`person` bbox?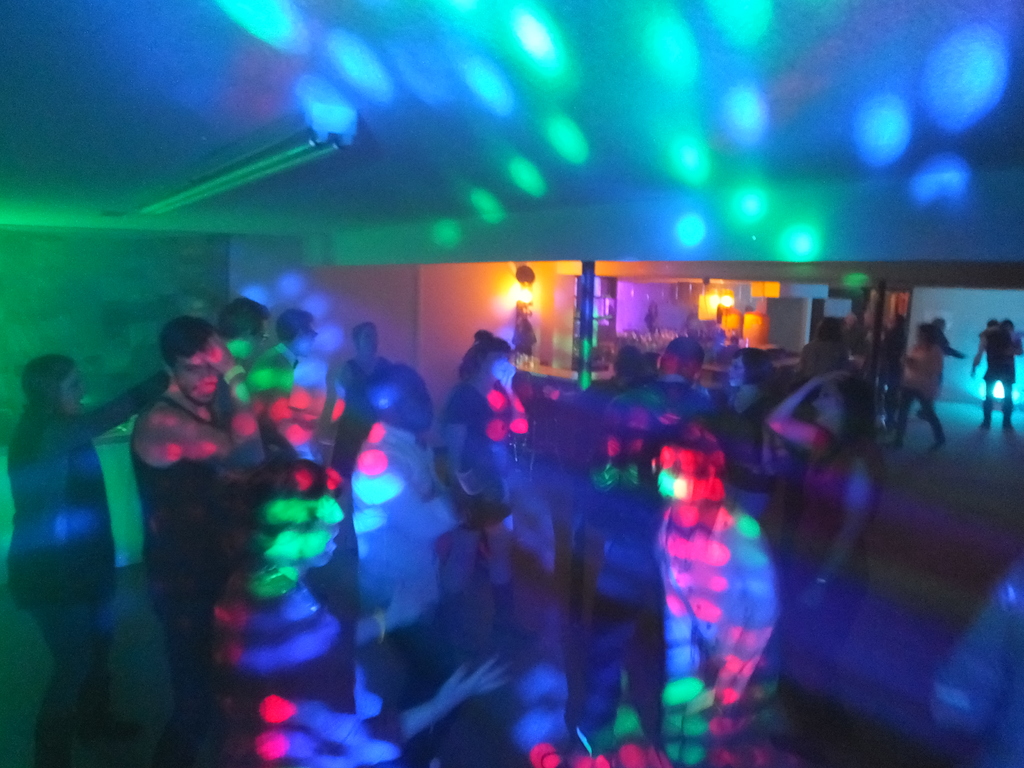
193/457/514/767
